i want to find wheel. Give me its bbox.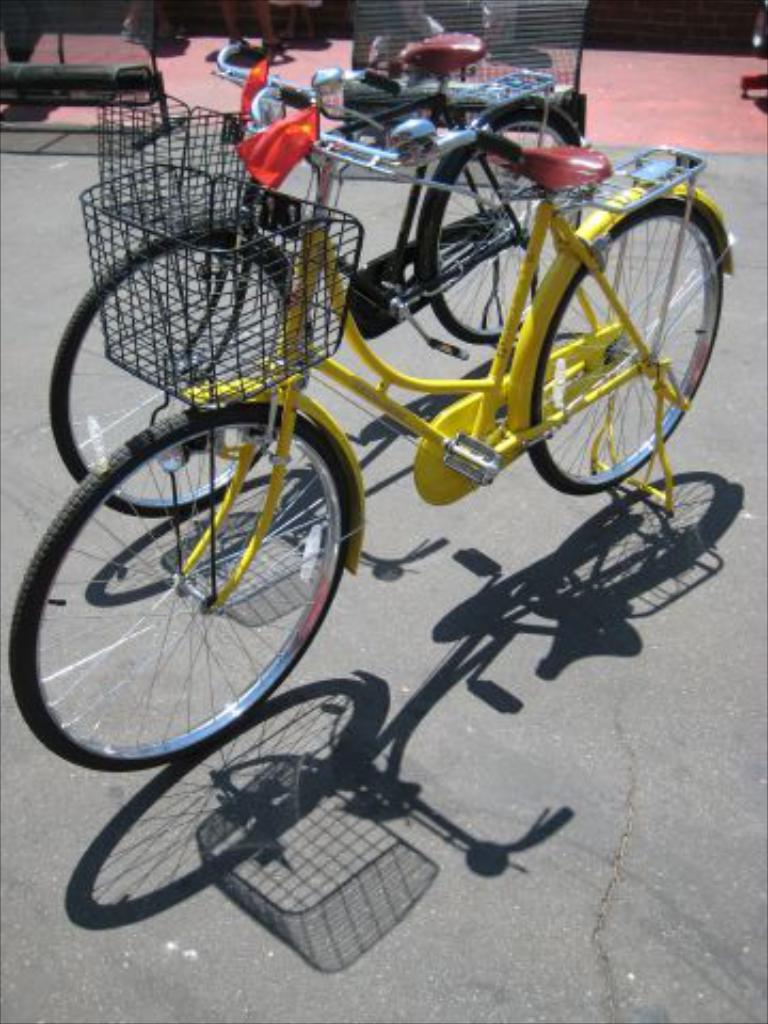
[x1=420, y1=111, x2=585, y2=346].
